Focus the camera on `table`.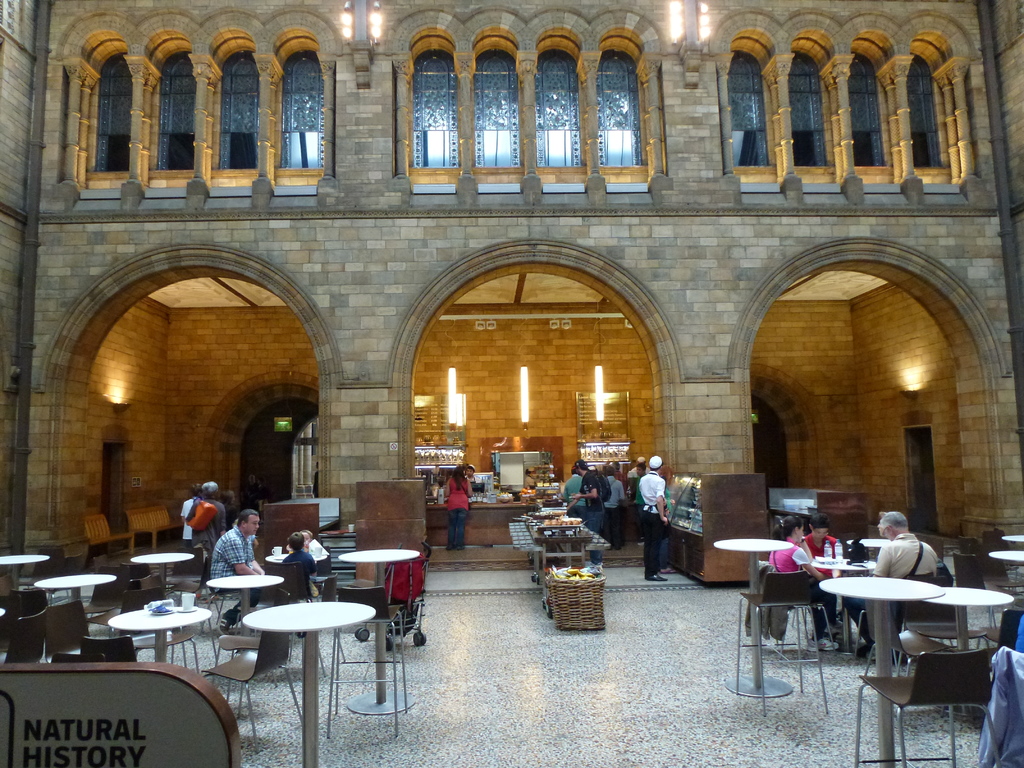
Focus region: 341 543 419 637.
